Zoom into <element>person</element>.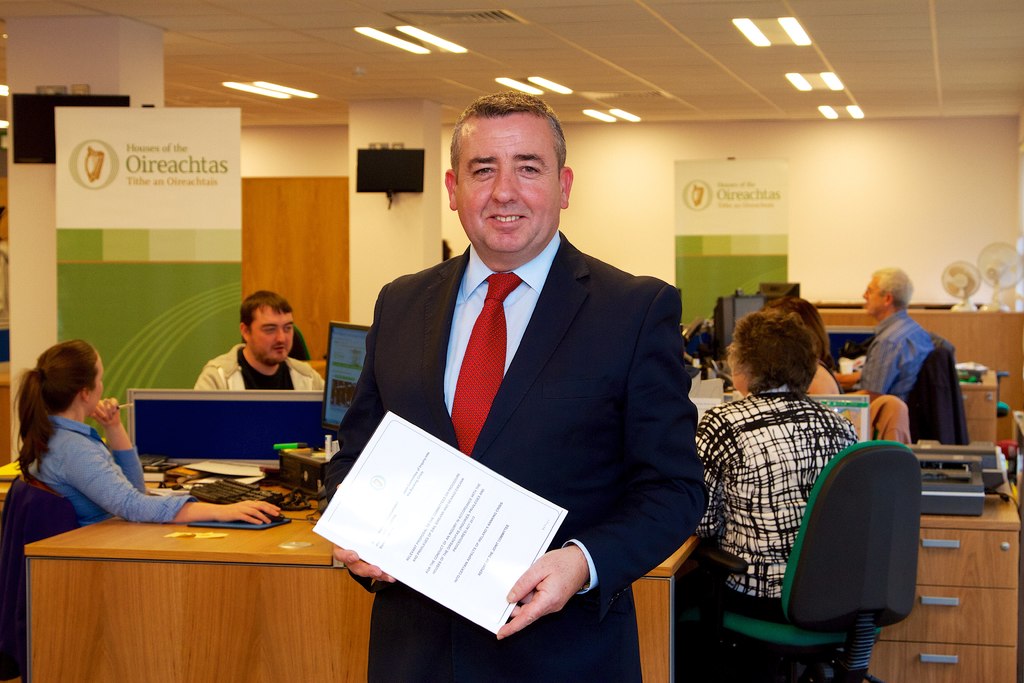
Zoom target: rect(6, 334, 285, 528).
